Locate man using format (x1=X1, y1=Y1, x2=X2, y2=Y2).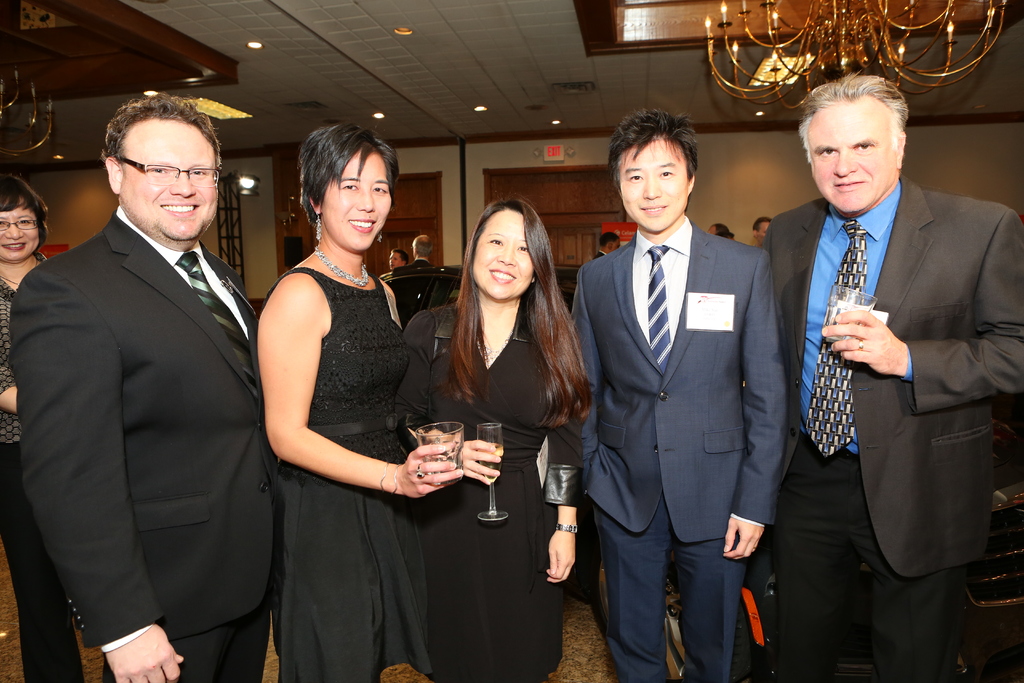
(x1=712, y1=222, x2=732, y2=240).
